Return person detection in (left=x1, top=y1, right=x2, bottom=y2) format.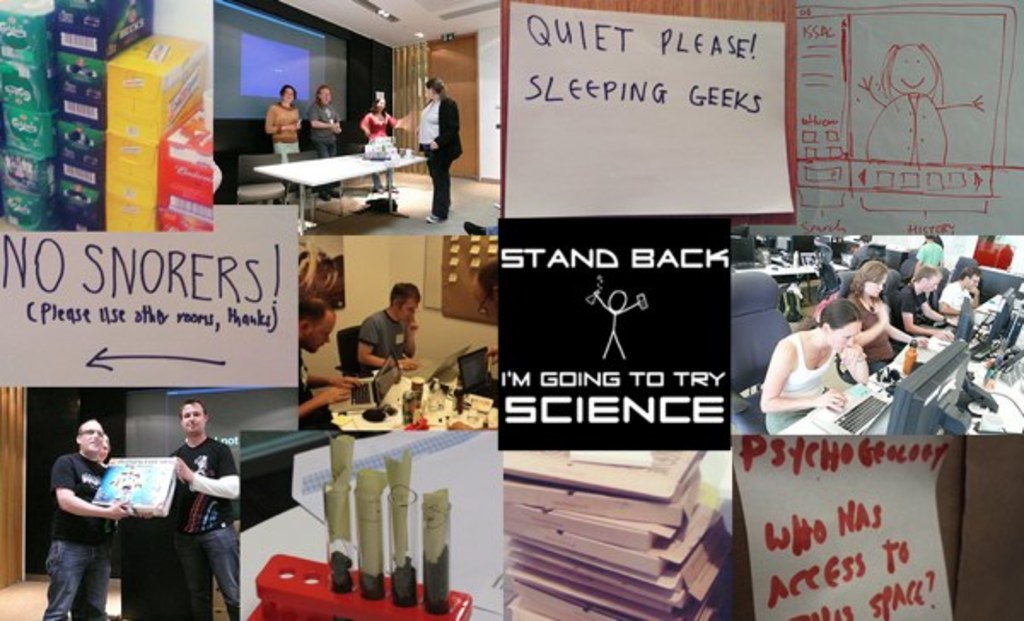
(left=758, top=309, right=877, bottom=433).
